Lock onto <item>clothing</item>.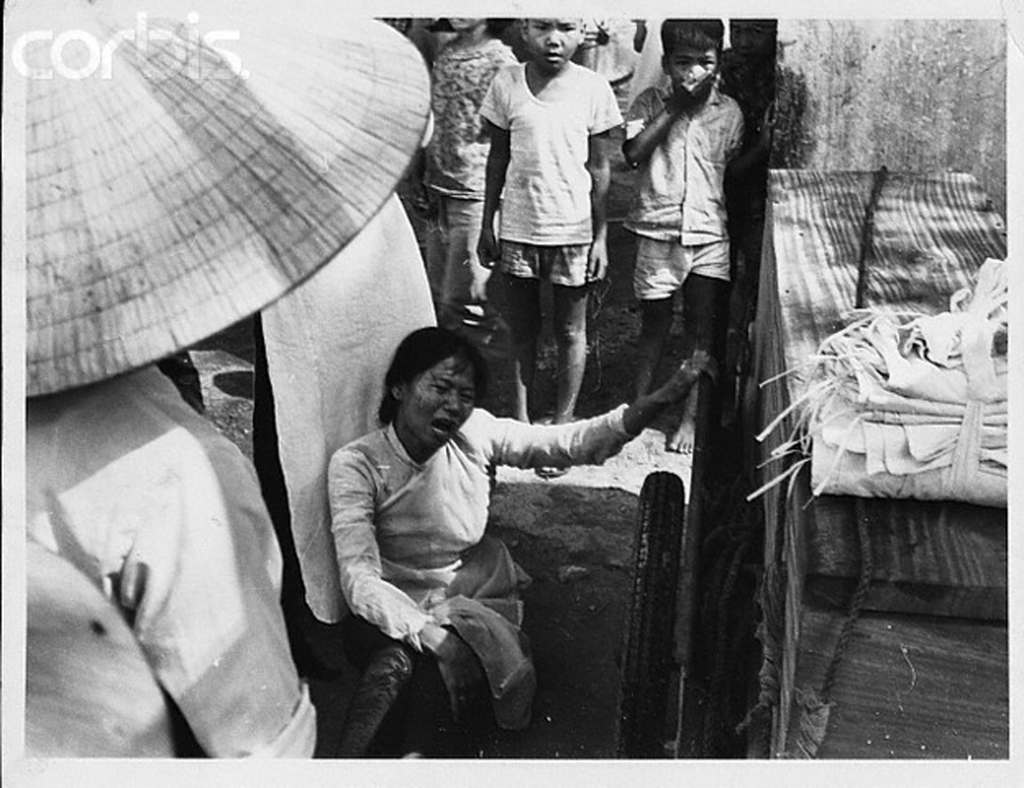
Locked: bbox=(5, 370, 313, 755).
